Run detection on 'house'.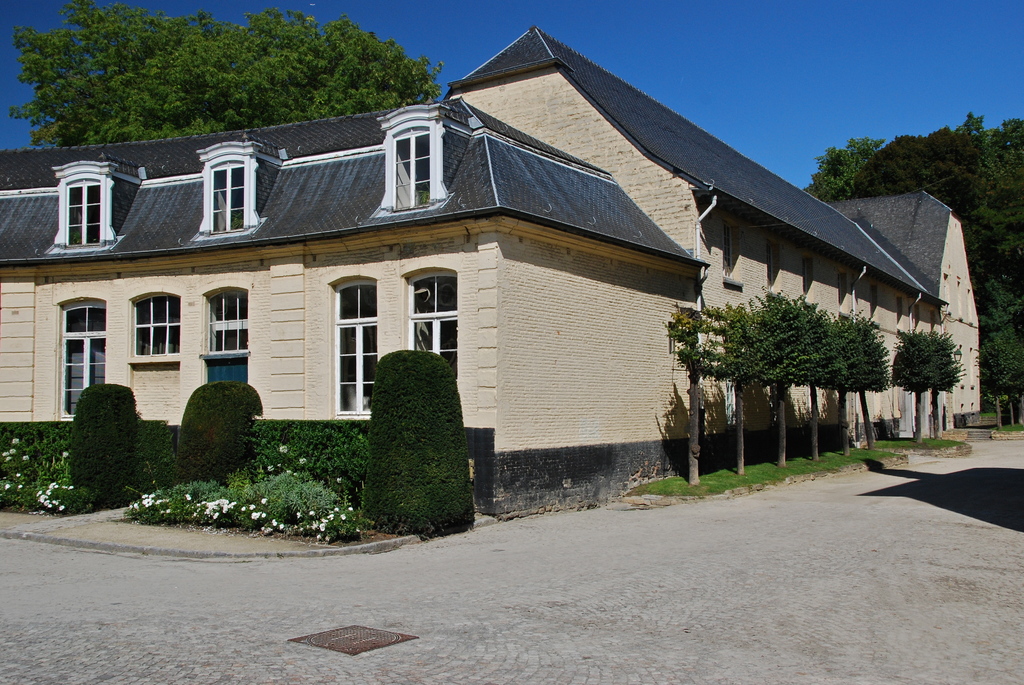
Result: locate(0, 28, 982, 517).
